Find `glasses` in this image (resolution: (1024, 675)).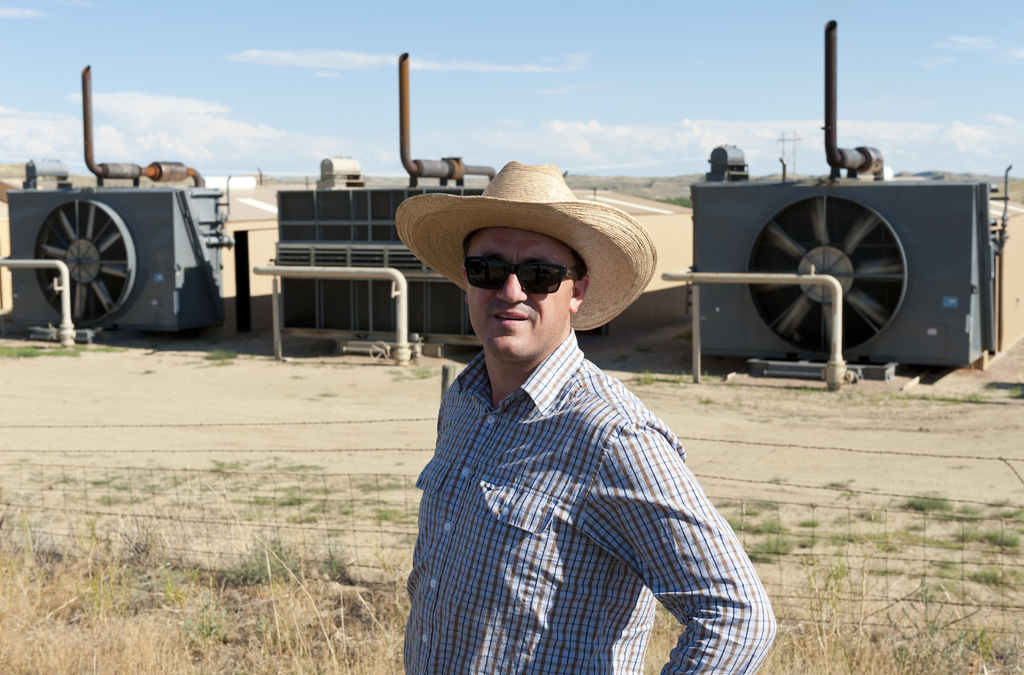
(467,257,579,300).
